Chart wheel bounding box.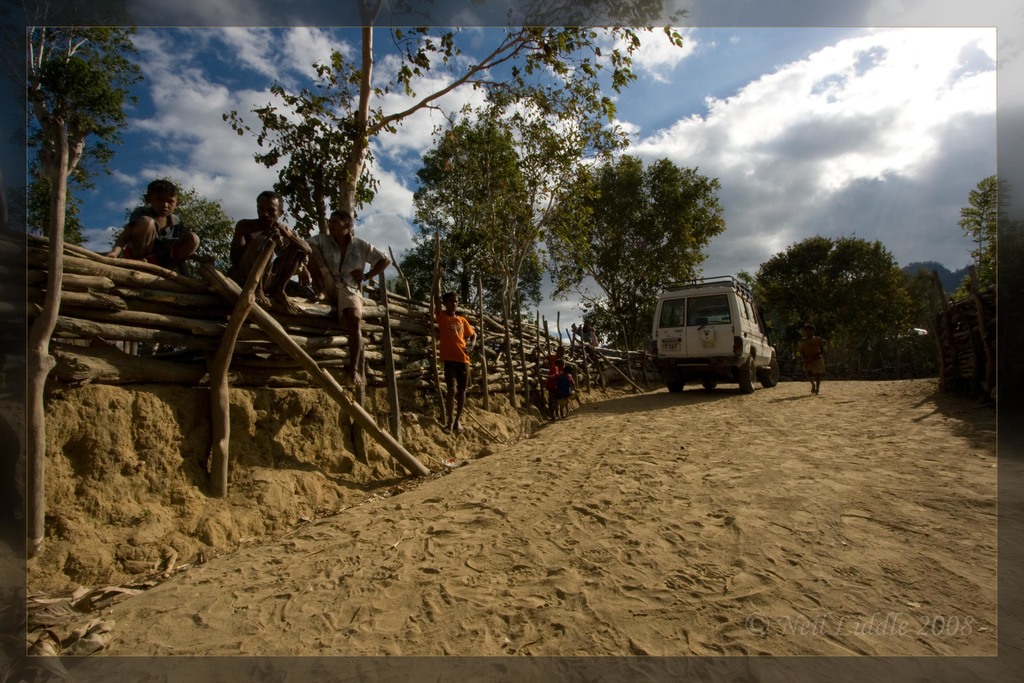
Charted: <bbox>700, 381, 720, 388</bbox>.
